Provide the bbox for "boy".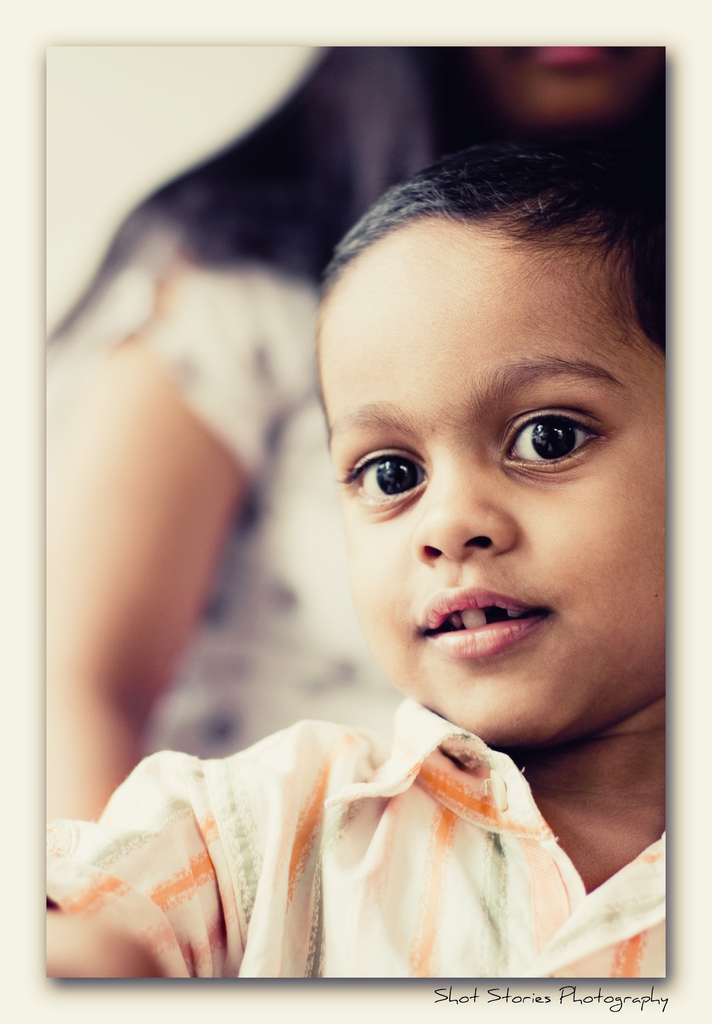
(left=120, top=122, right=674, bottom=986).
